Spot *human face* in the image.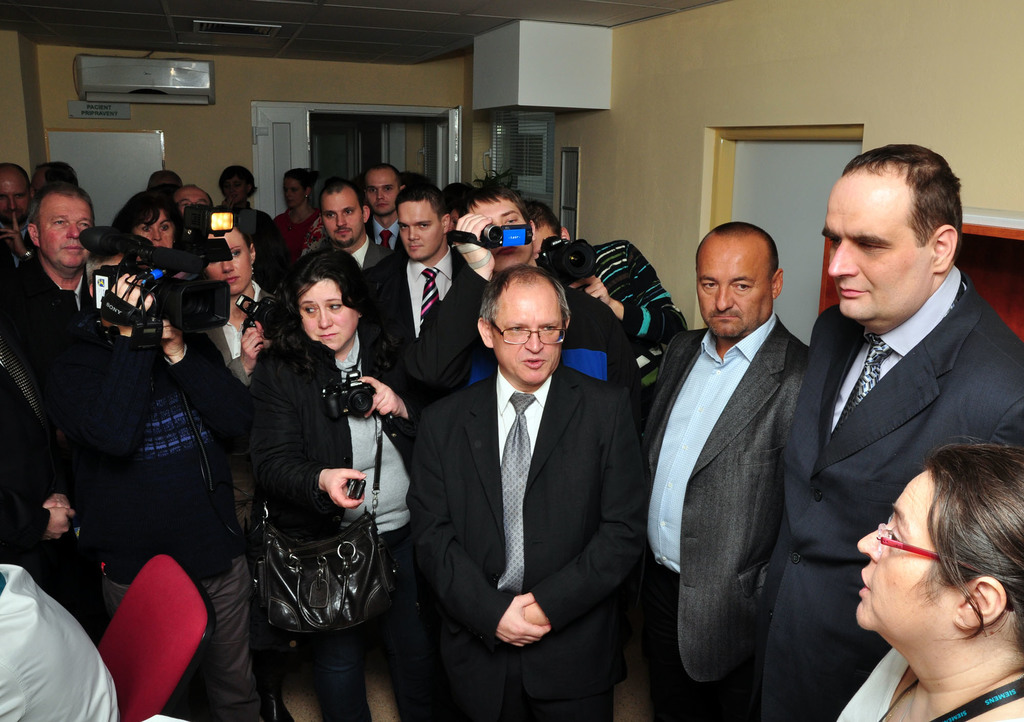
*human face* found at rect(287, 175, 312, 205).
